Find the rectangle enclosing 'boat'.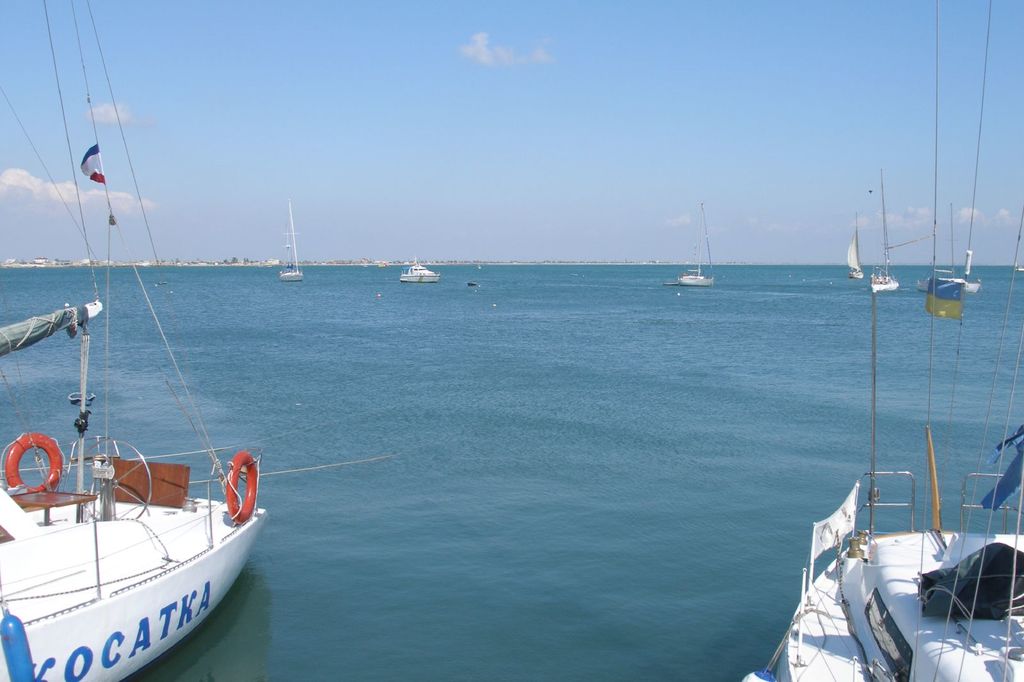
[left=876, top=249, right=896, bottom=293].
